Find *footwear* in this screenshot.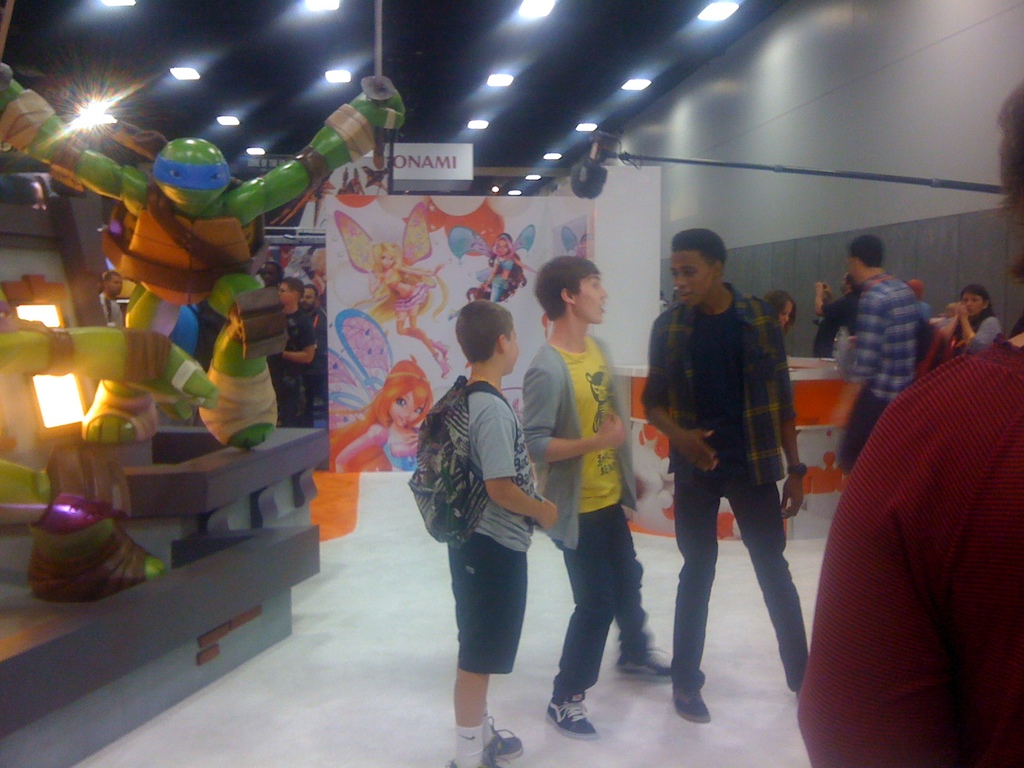
The bounding box for *footwear* is [450, 724, 527, 767].
